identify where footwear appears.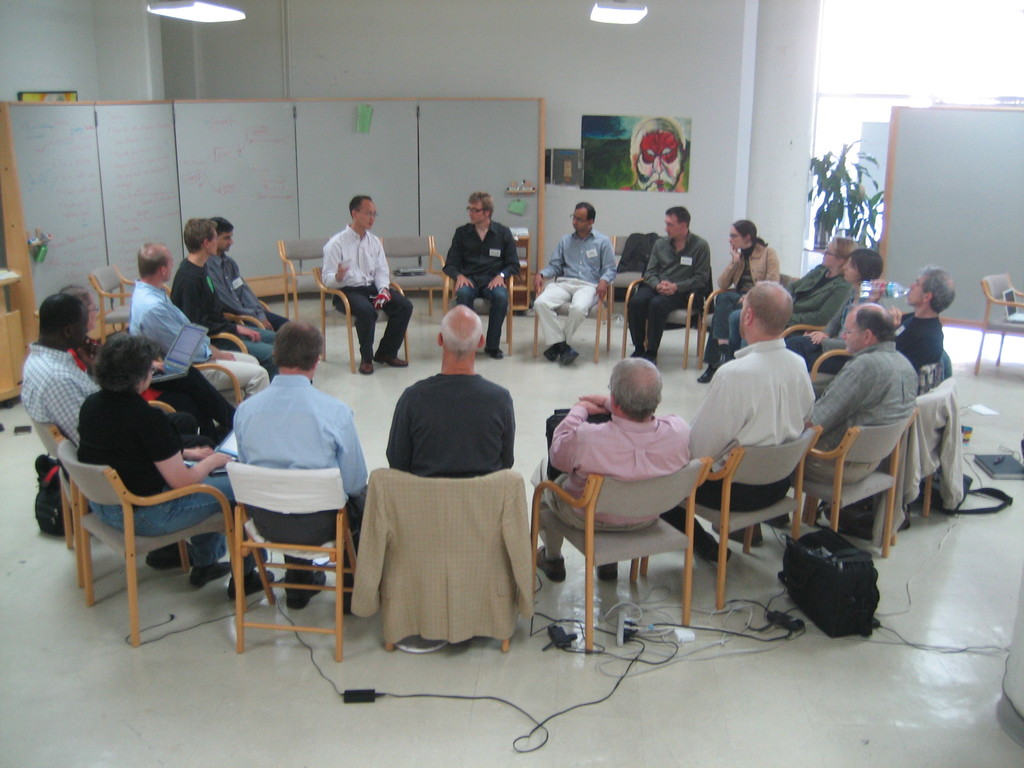
Appears at {"x1": 362, "y1": 353, "x2": 369, "y2": 378}.
